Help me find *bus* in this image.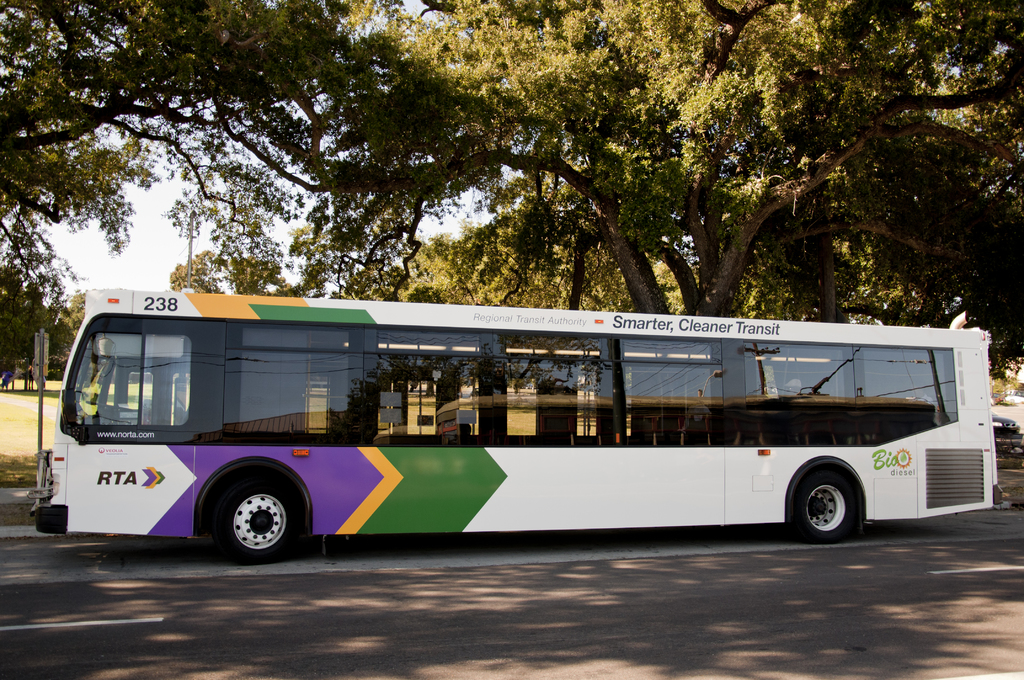
Found it: rect(30, 287, 1007, 560).
